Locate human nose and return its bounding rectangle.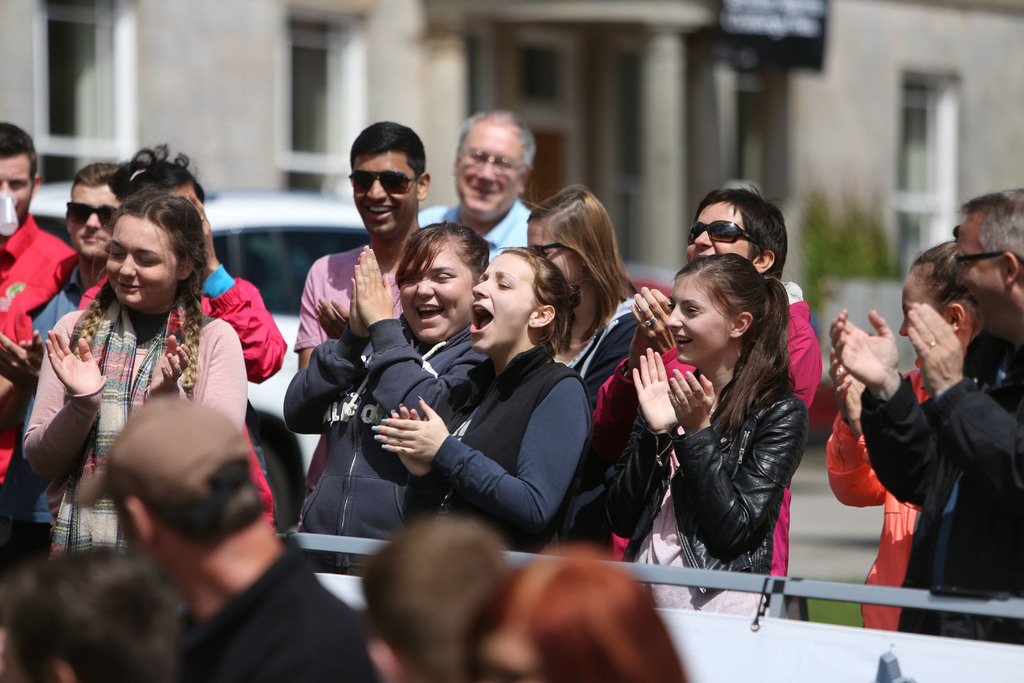
select_region(118, 253, 135, 278).
